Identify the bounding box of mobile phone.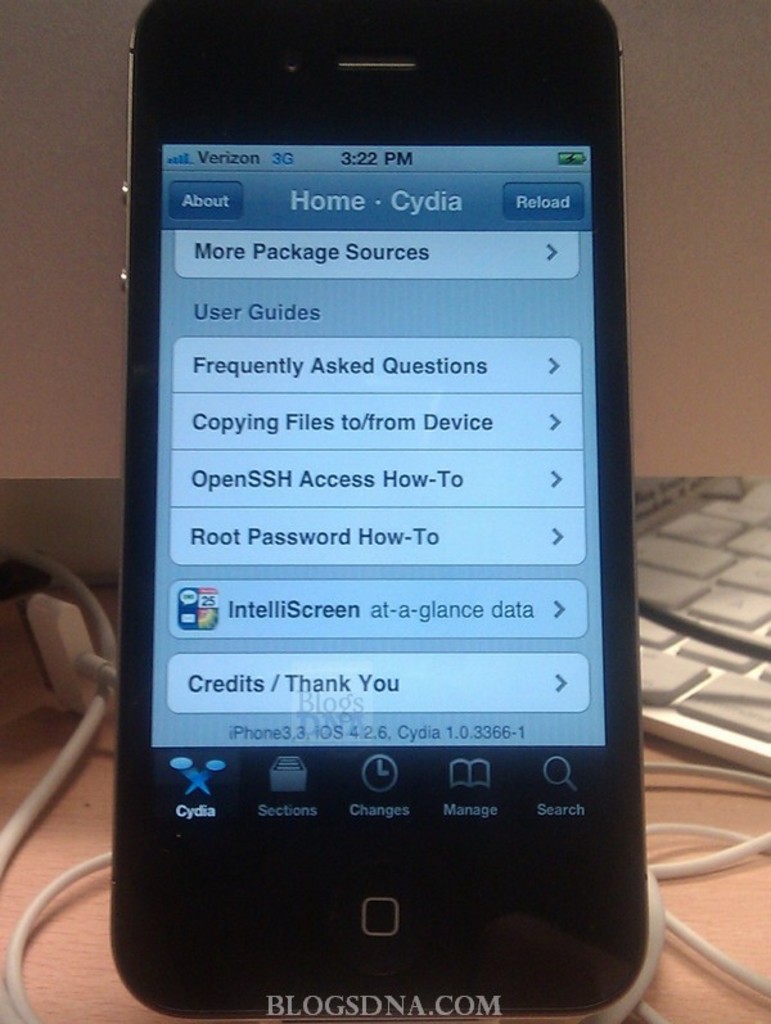
(91, 3, 645, 1015).
